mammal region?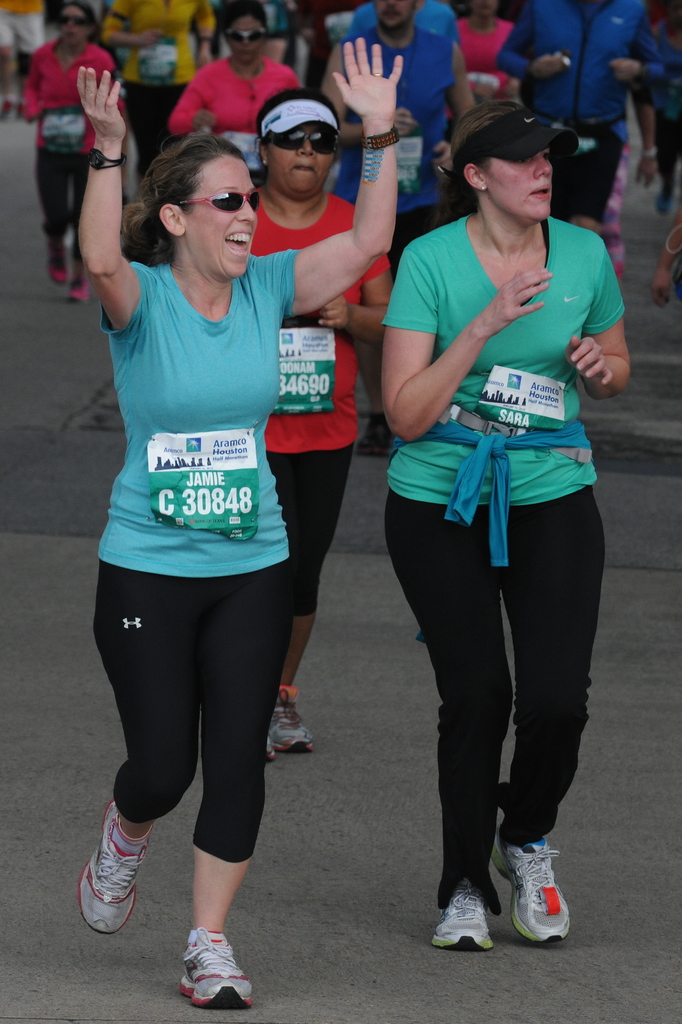
detection(71, 35, 405, 1013)
